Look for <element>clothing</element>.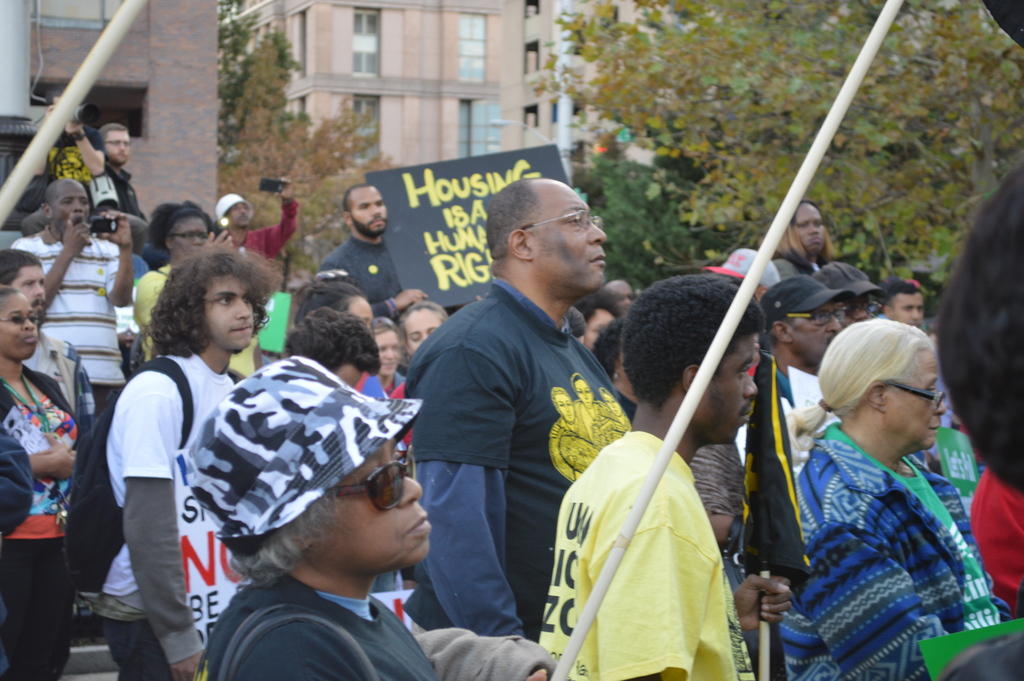
Found: pyautogui.locateOnScreen(95, 351, 268, 680).
